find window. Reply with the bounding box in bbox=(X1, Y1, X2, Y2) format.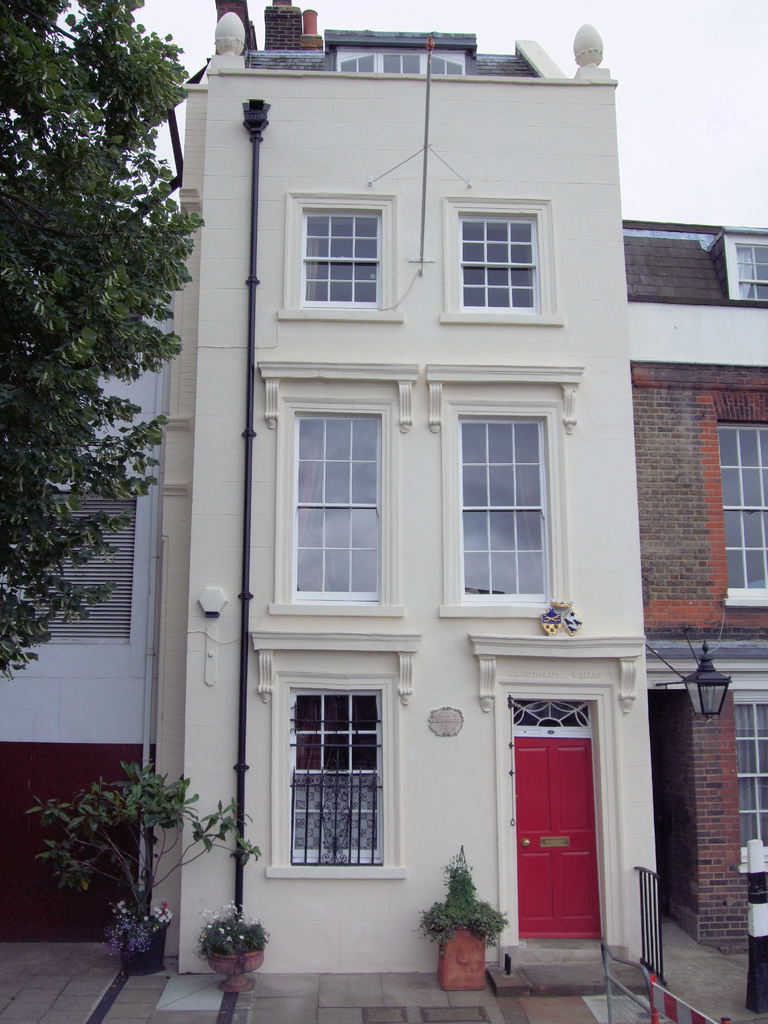
bbox=(341, 49, 372, 76).
